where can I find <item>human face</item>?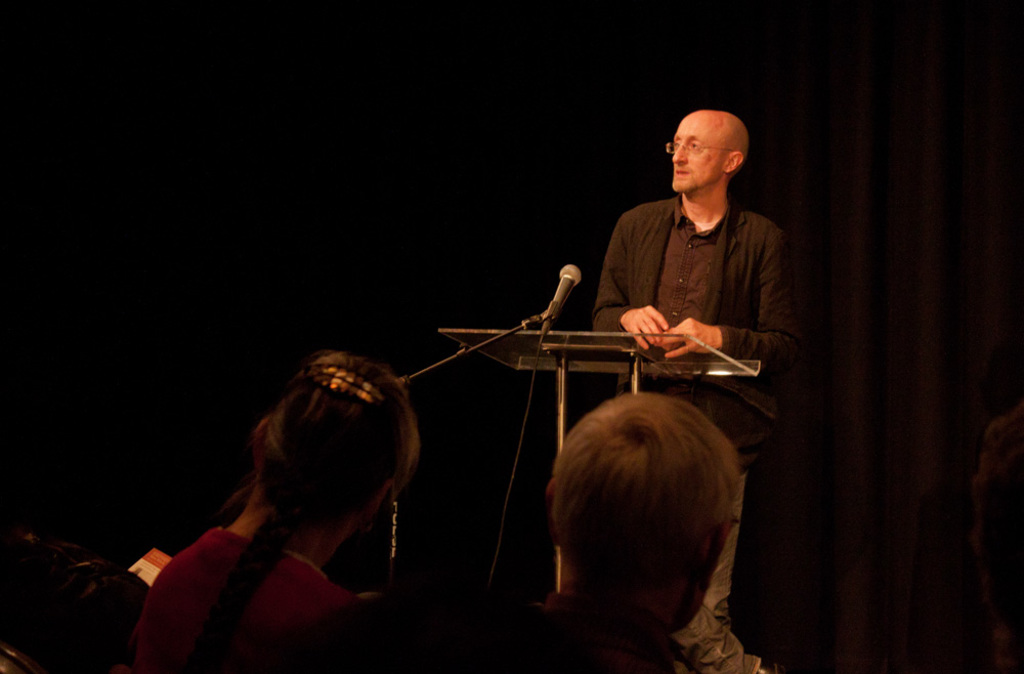
You can find it at bbox=(671, 116, 719, 194).
